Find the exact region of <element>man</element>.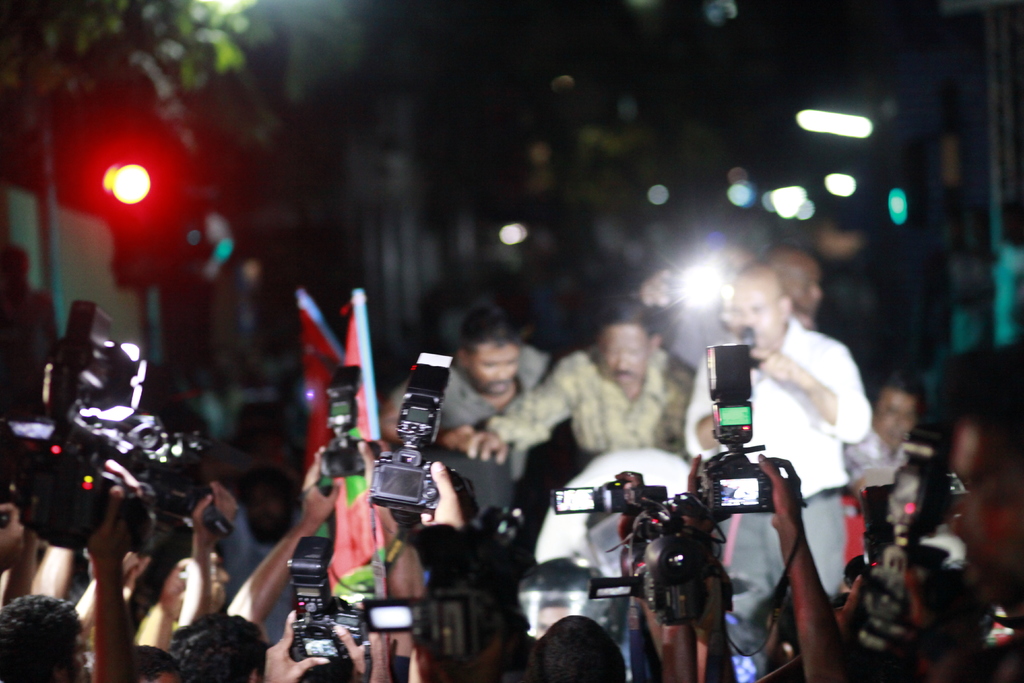
Exact region: (left=220, top=394, right=317, bottom=472).
